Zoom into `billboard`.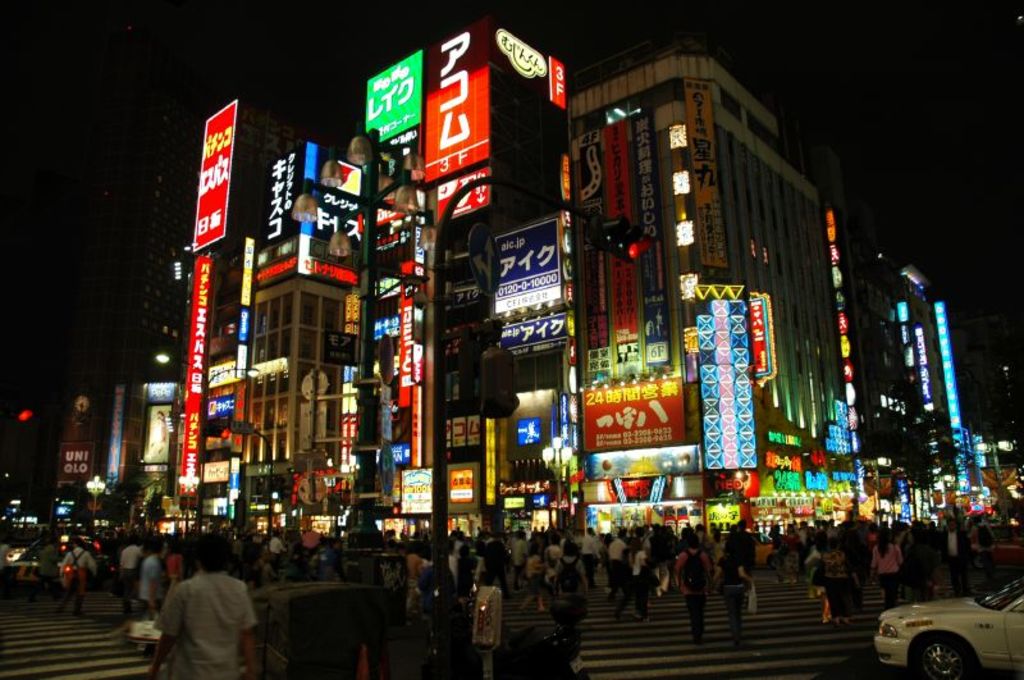
Zoom target: crop(259, 140, 300, 280).
